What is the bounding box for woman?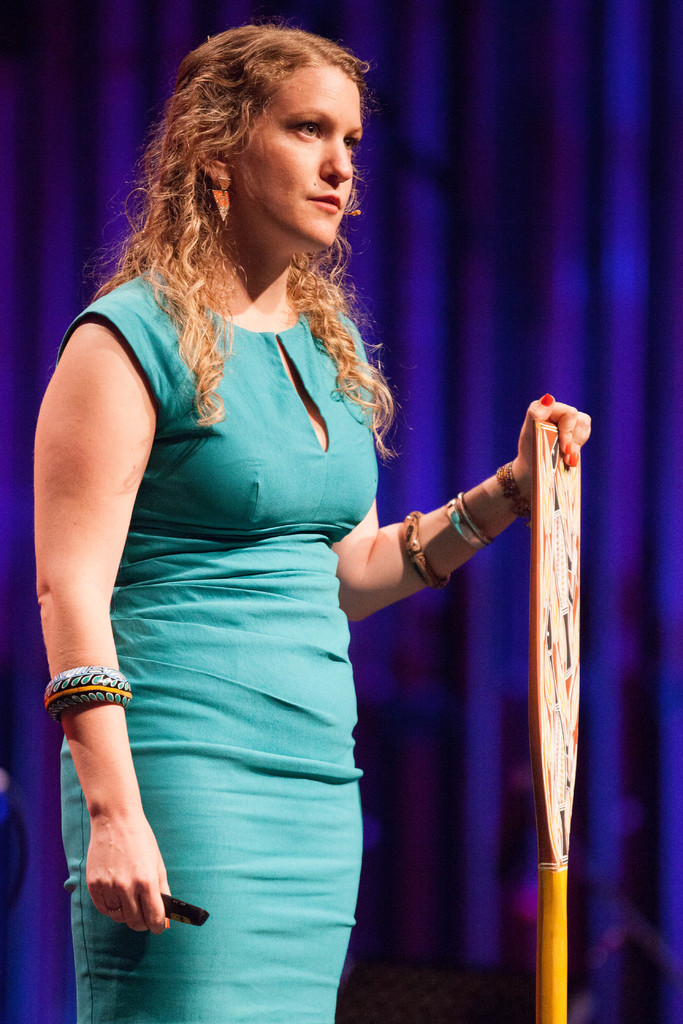
19 33 517 1023.
